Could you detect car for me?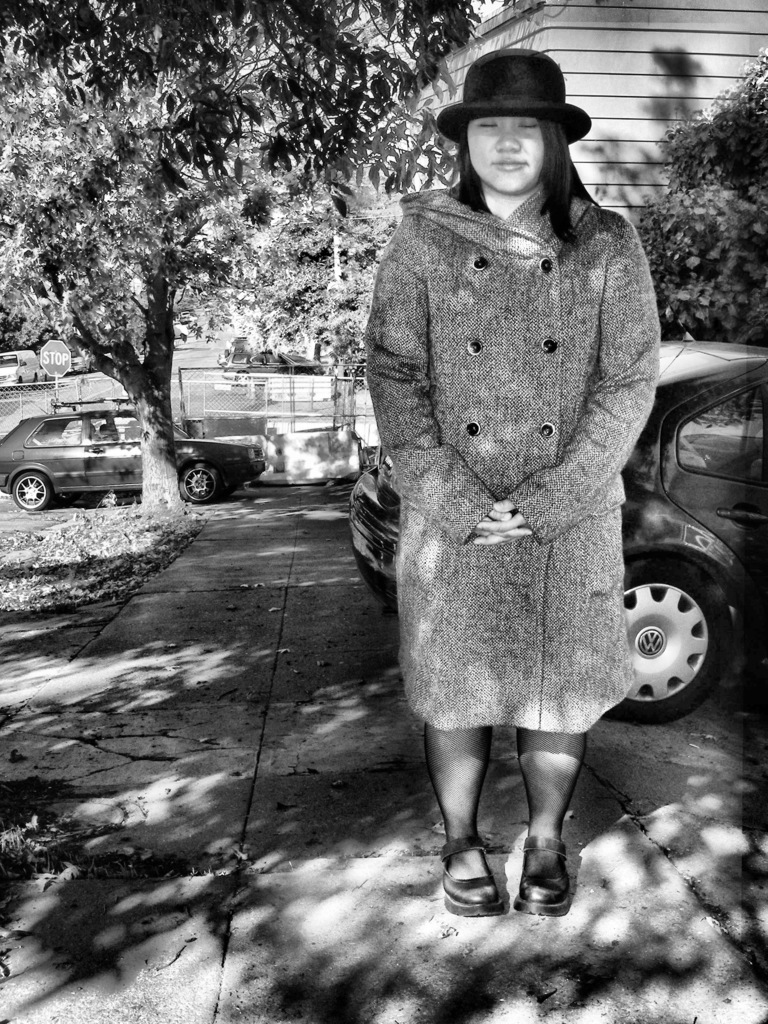
Detection result: 176/319/191/340.
